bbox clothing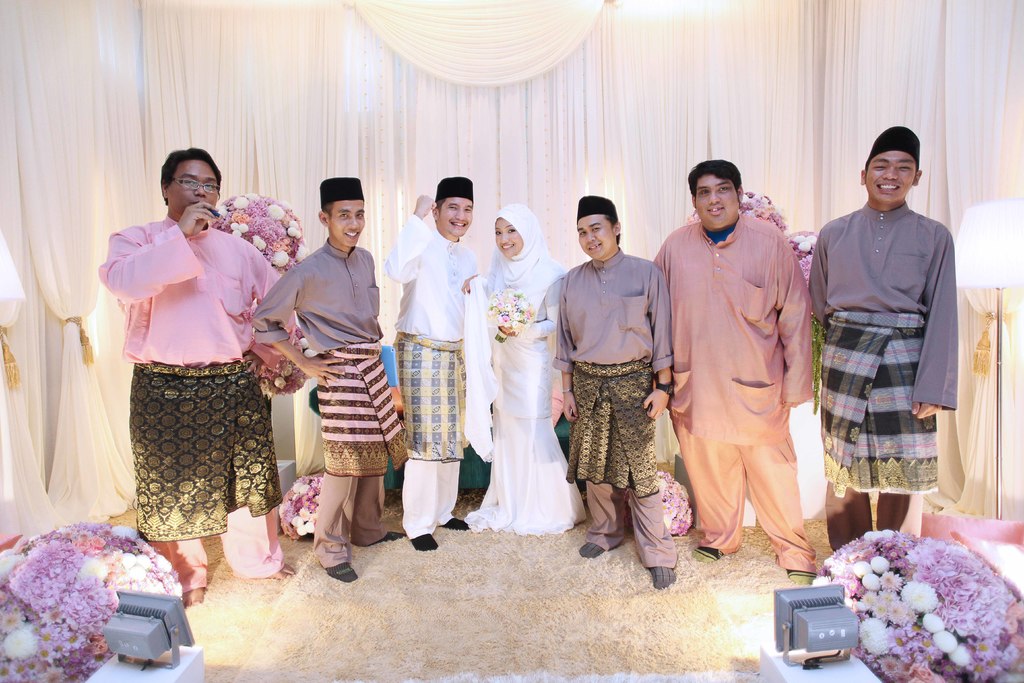
{"left": 462, "top": 203, "right": 587, "bottom": 531}
